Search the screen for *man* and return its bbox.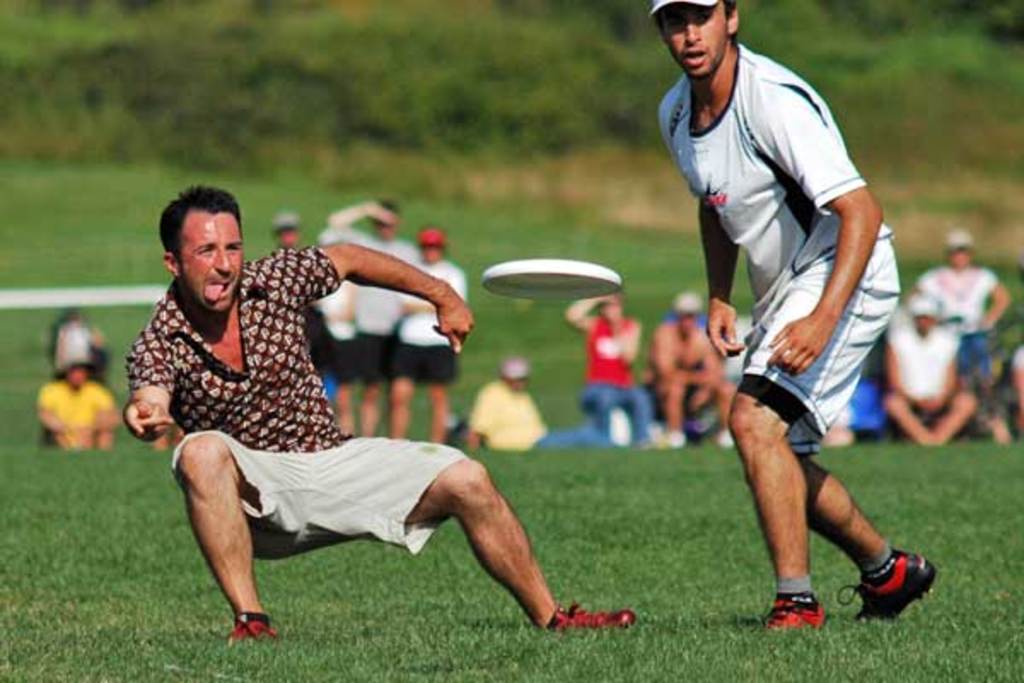
Found: [631, 0, 937, 640].
